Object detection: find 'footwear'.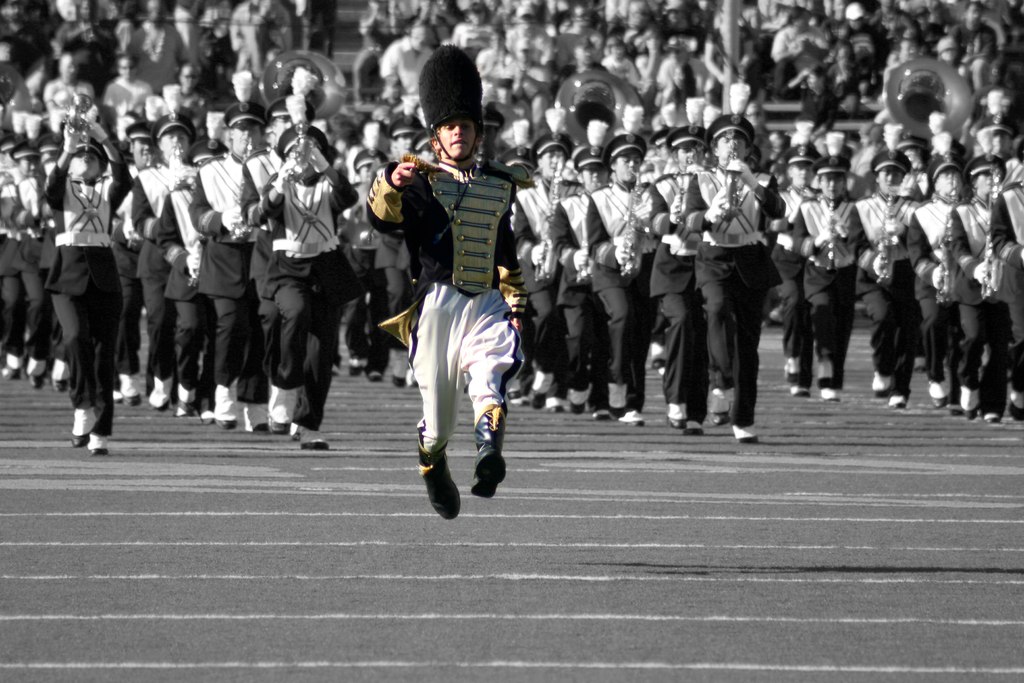
box=[618, 406, 646, 426].
